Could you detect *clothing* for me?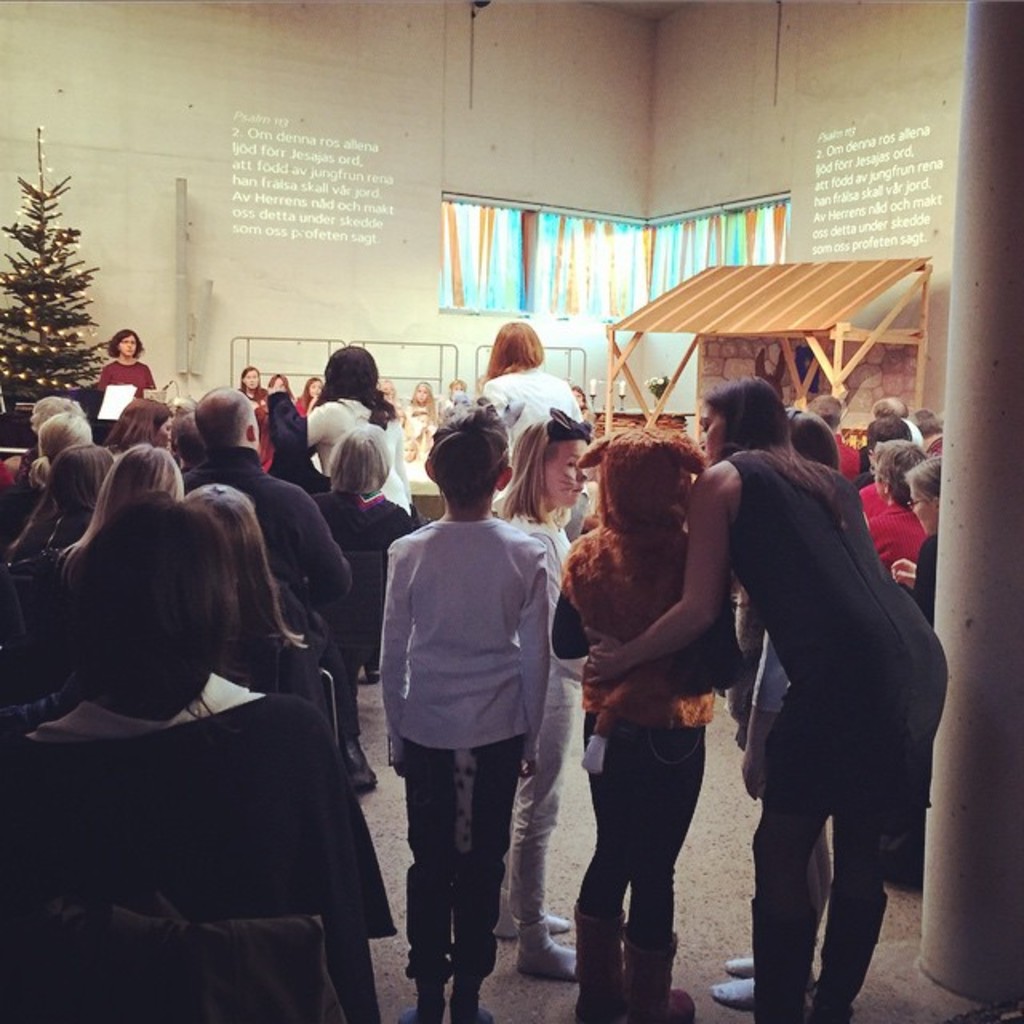
Detection result: (x1=466, y1=384, x2=594, y2=581).
